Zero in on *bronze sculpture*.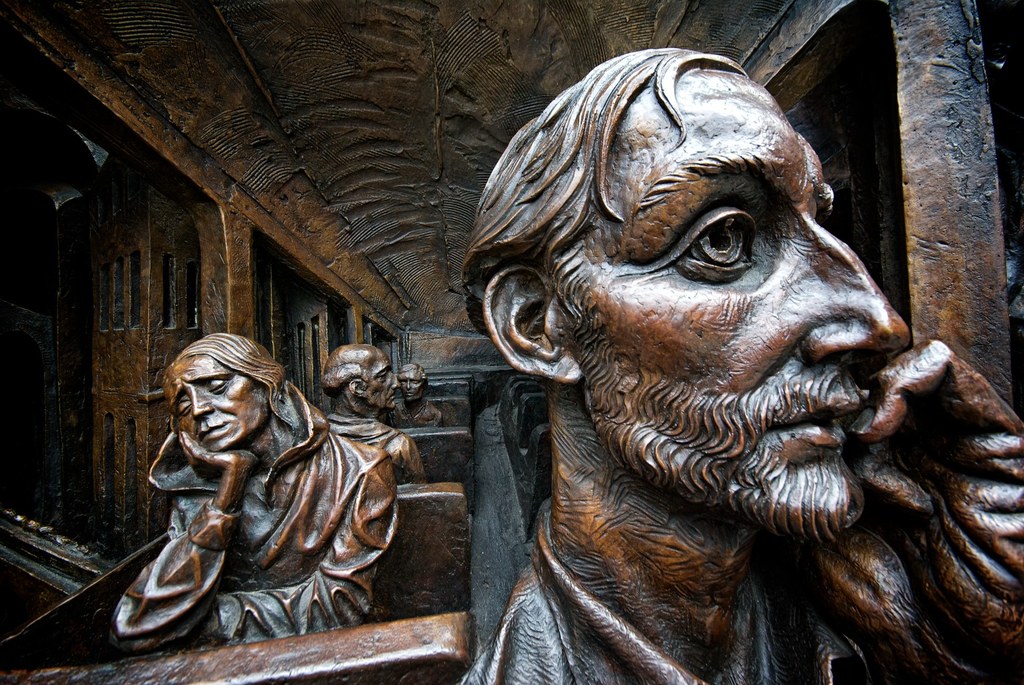
Zeroed in: 452/0/1014/684.
